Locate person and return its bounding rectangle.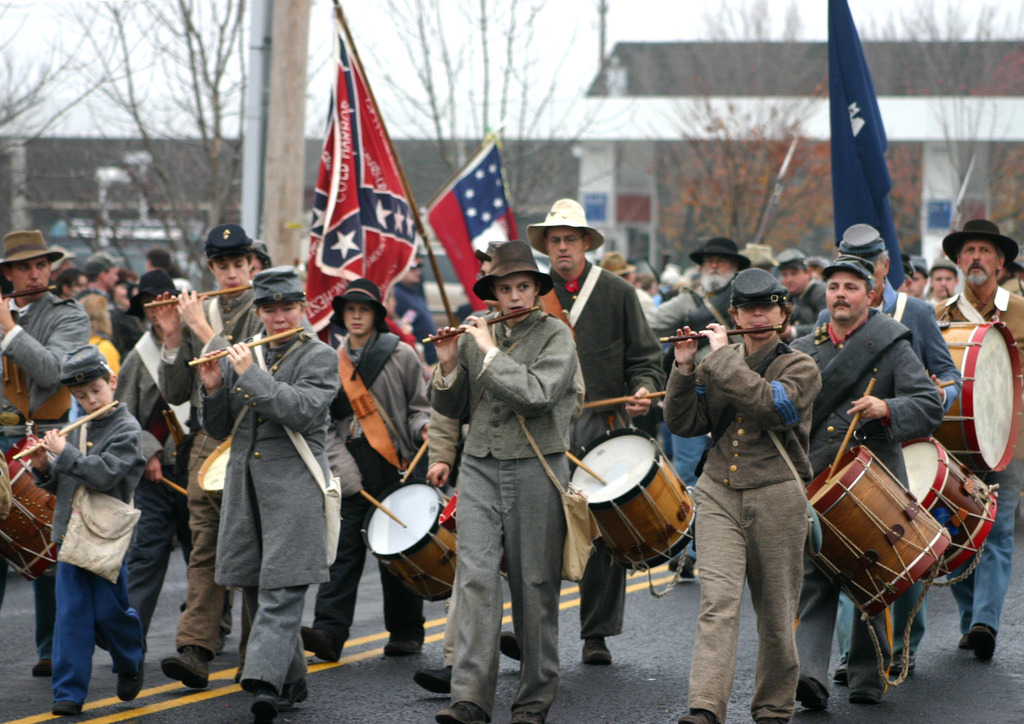
select_region(86, 250, 120, 307).
